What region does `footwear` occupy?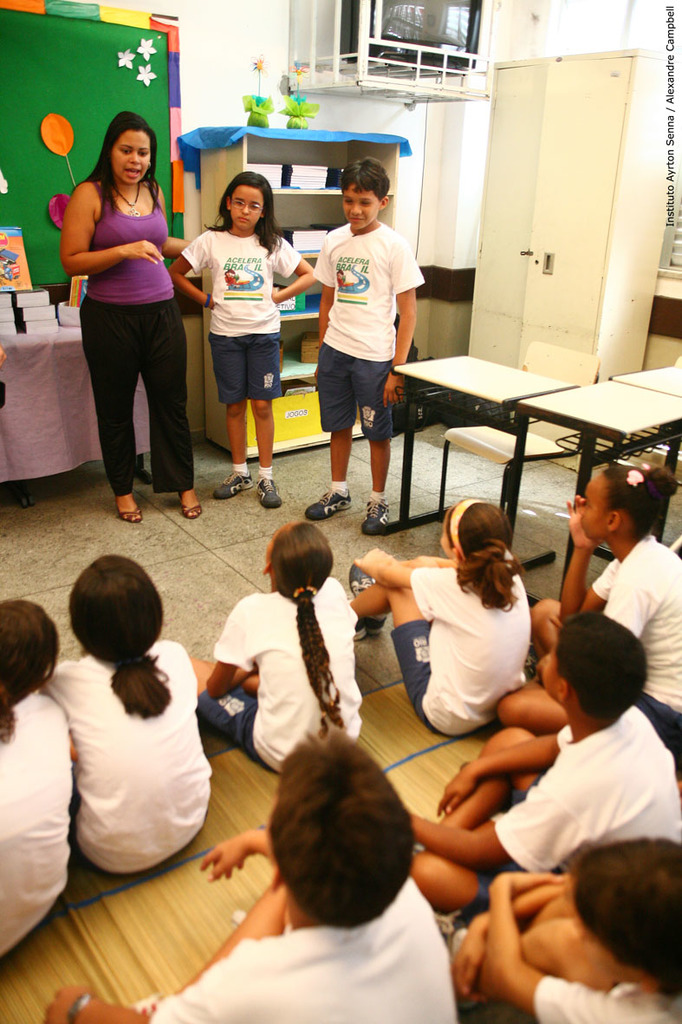
(214,469,251,500).
